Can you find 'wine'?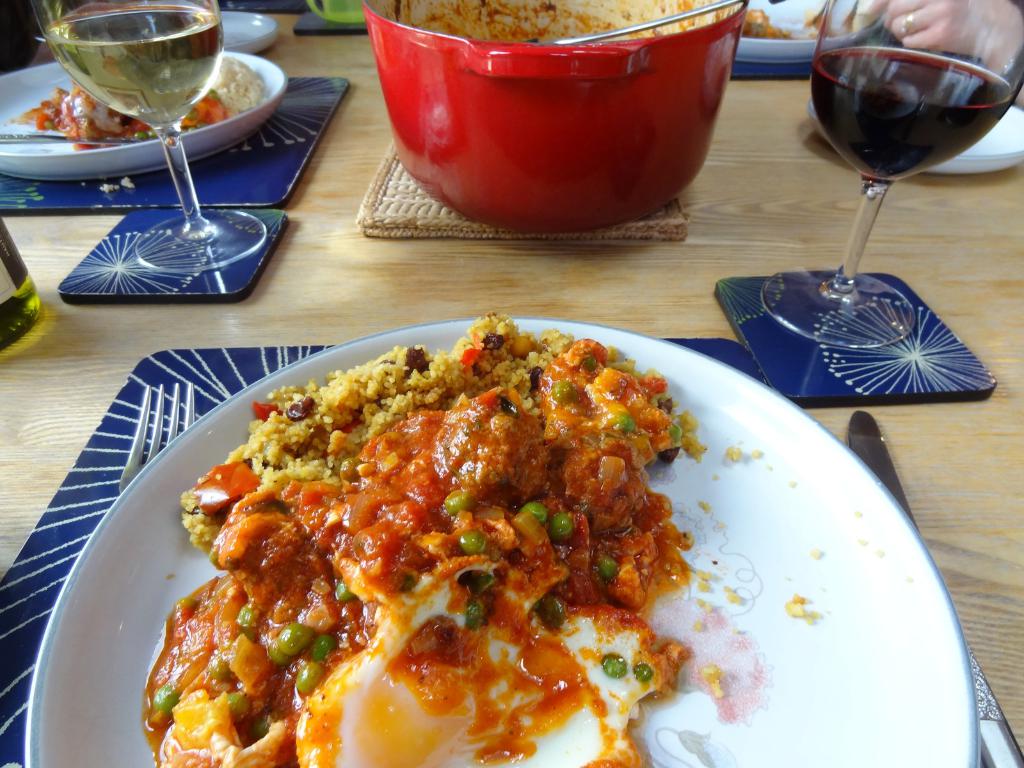
Yes, bounding box: (44,4,222,127).
